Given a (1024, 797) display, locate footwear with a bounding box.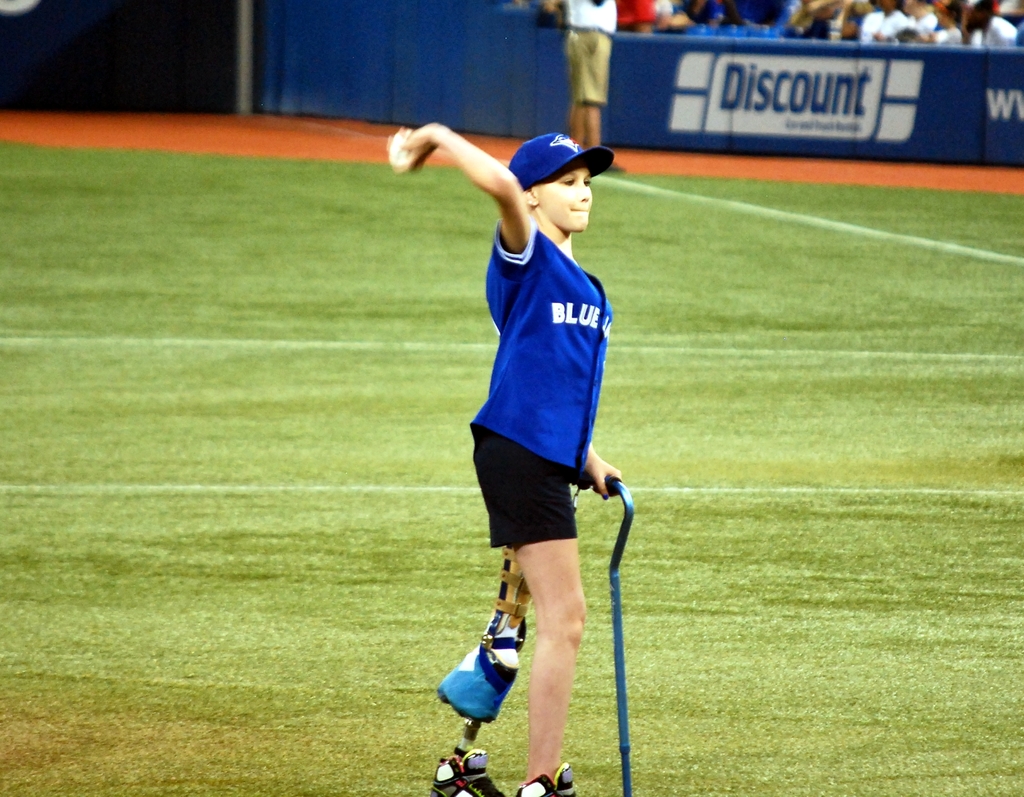
Located: x1=431, y1=745, x2=506, y2=796.
